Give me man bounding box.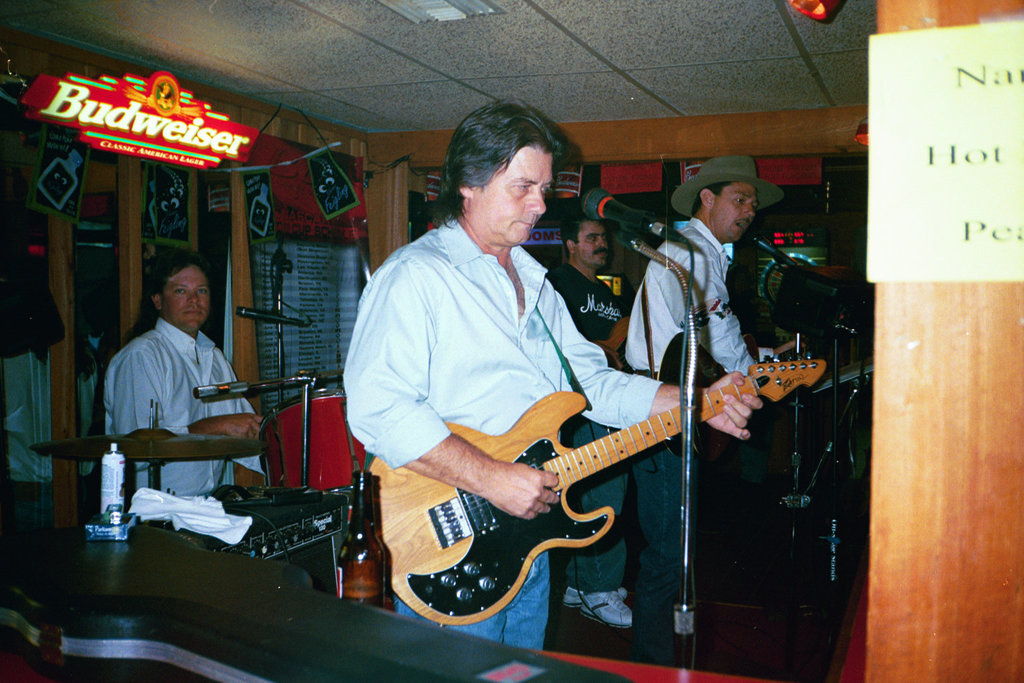
detection(615, 167, 799, 586).
